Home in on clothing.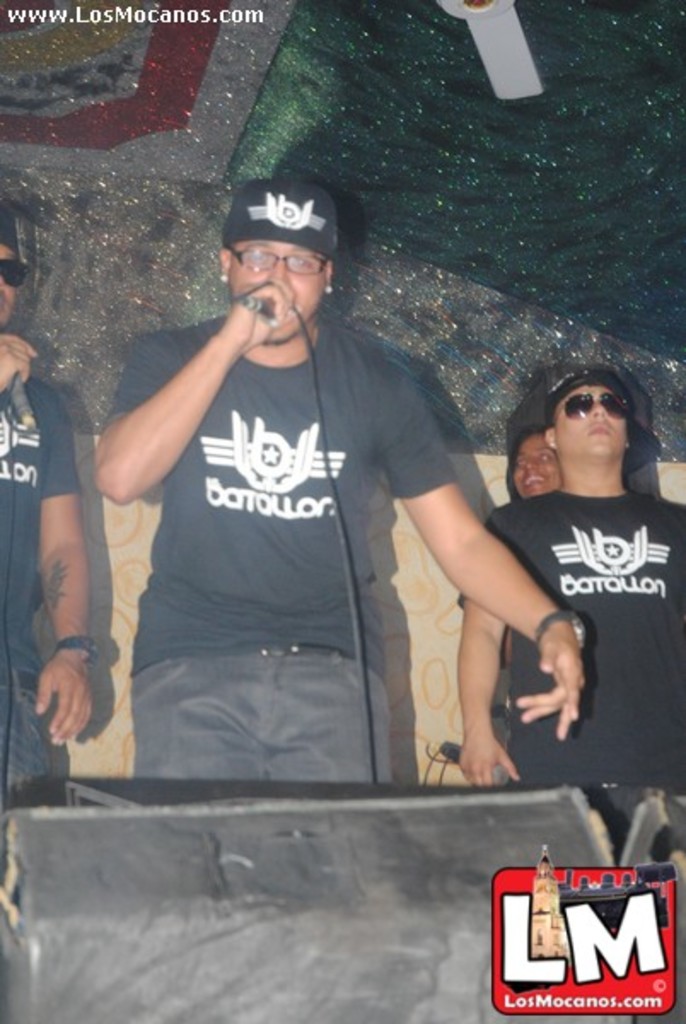
Homed in at select_region(485, 492, 684, 870).
